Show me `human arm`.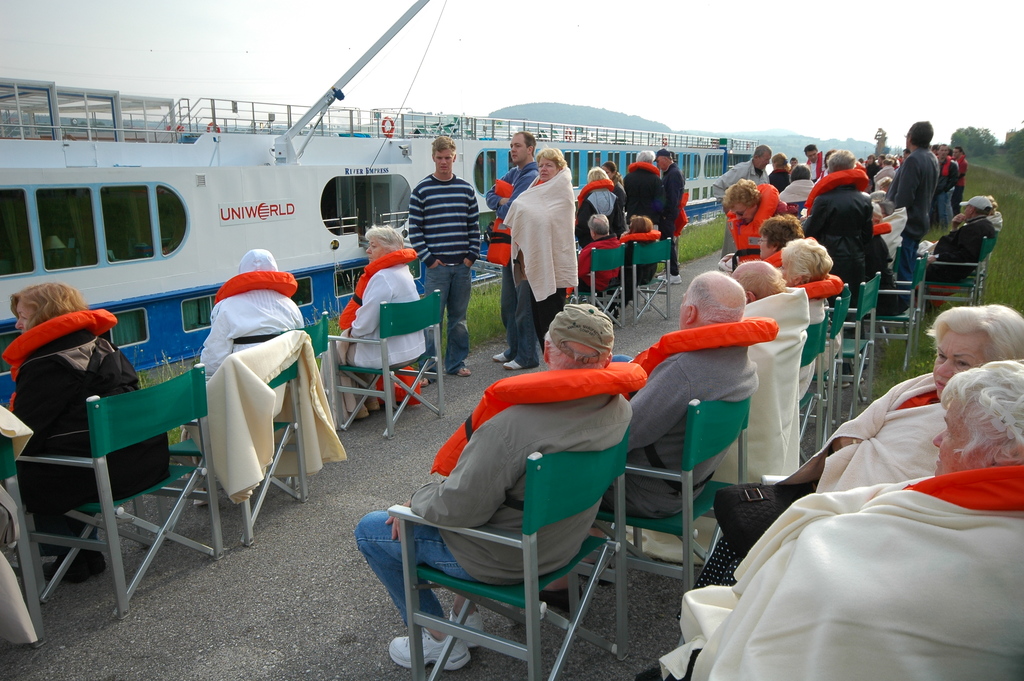
`human arm` is here: <bbox>387, 408, 511, 557</bbox>.
